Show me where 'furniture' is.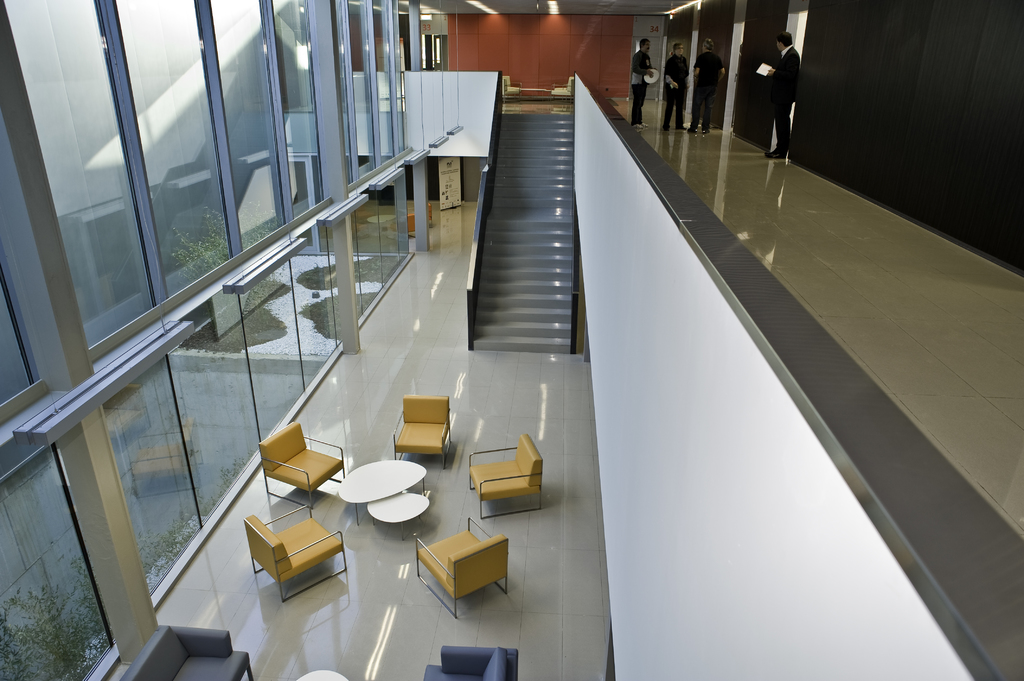
'furniture' is at <region>295, 671, 351, 680</region>.
